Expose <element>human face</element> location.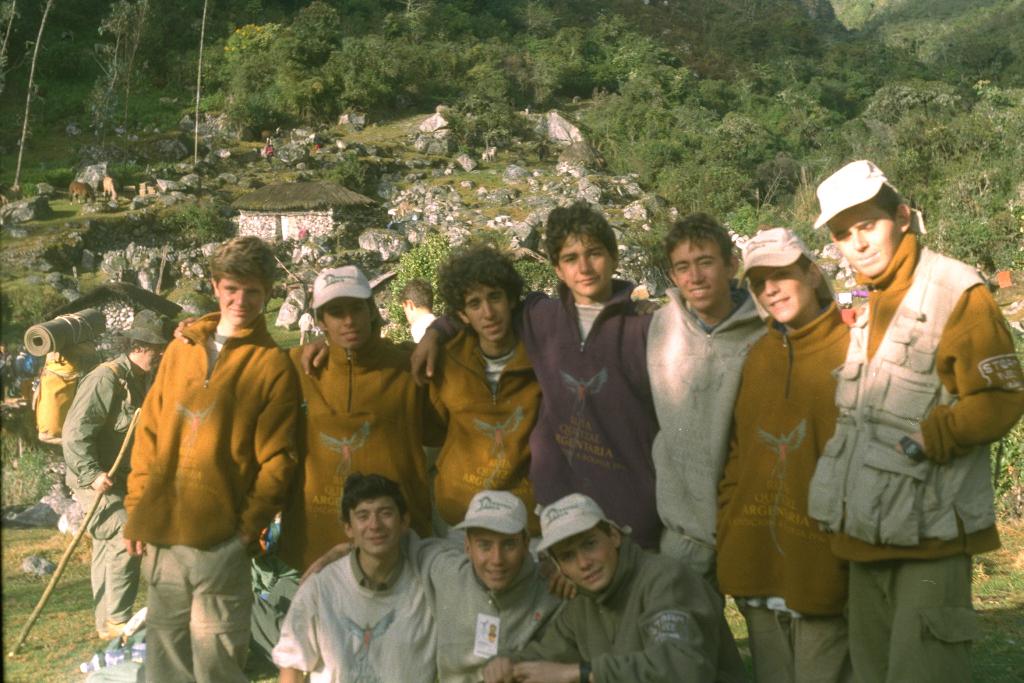
Exposed at rect(828, 199, 903, 276).
